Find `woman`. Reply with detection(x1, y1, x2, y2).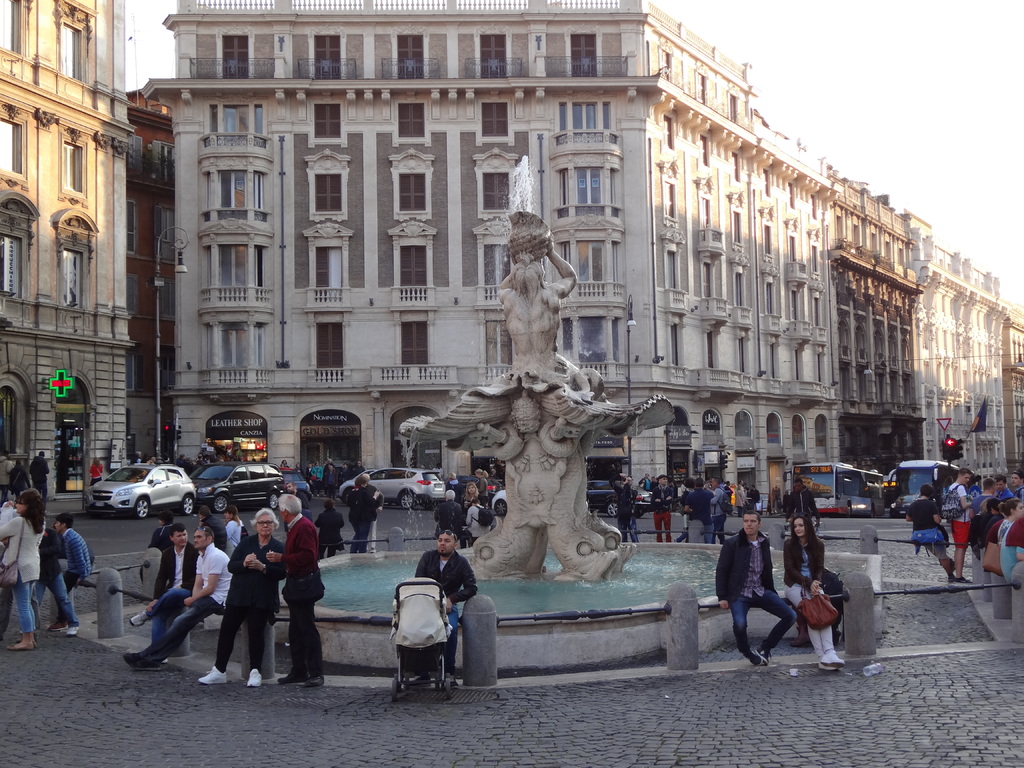
detection(223, 503, 247, 551).
